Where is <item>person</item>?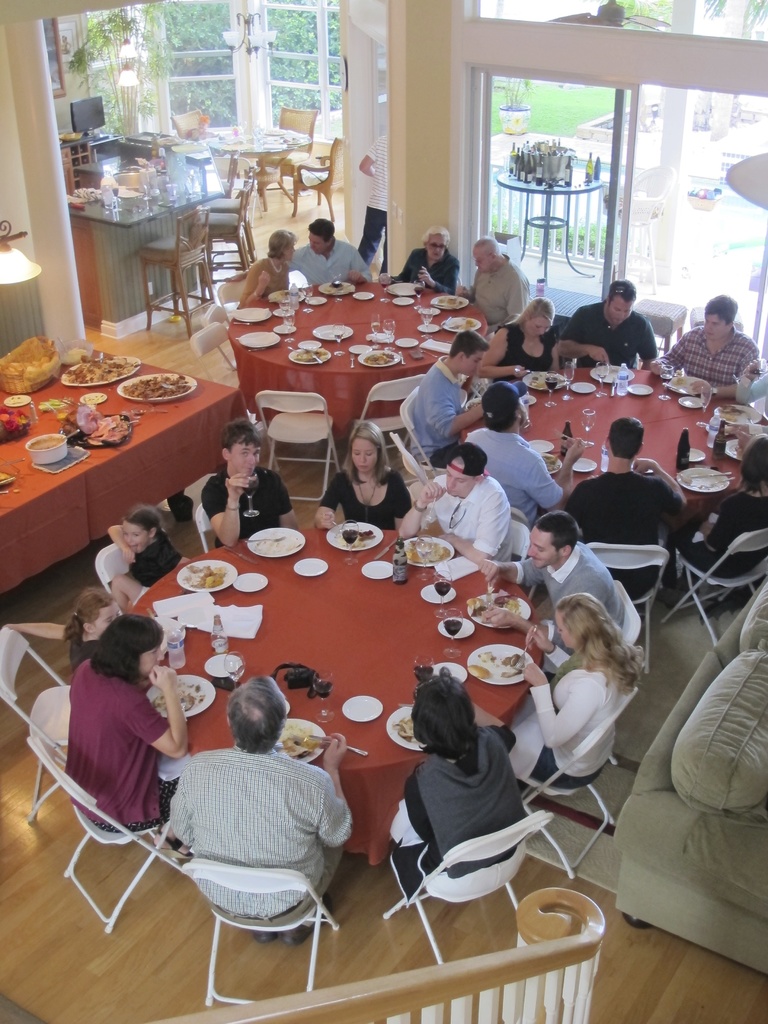
(x1=648, y1=297, x2=758, y2=405).
